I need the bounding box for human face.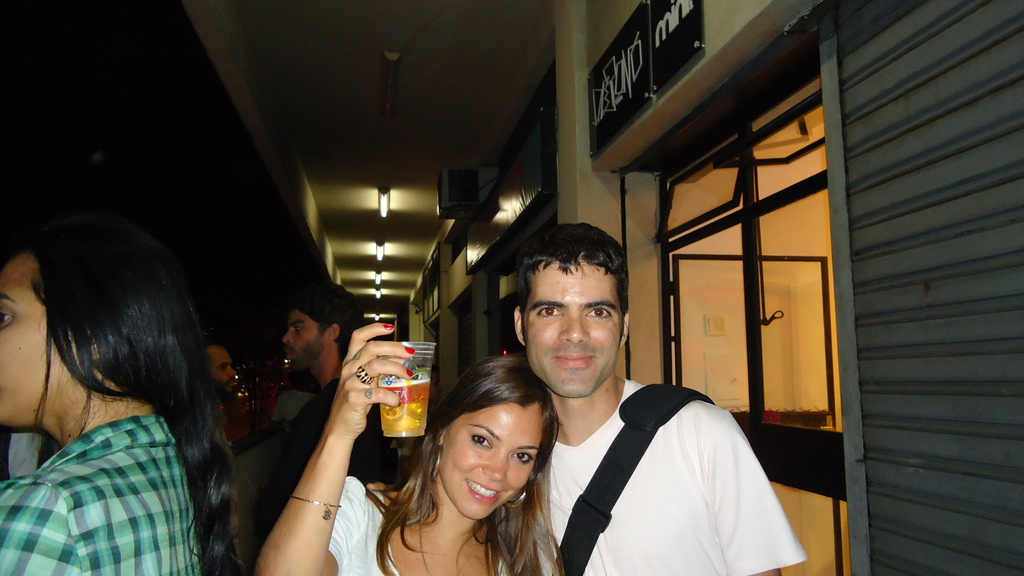
Here it is: rect(525, 261, 630, 403).
